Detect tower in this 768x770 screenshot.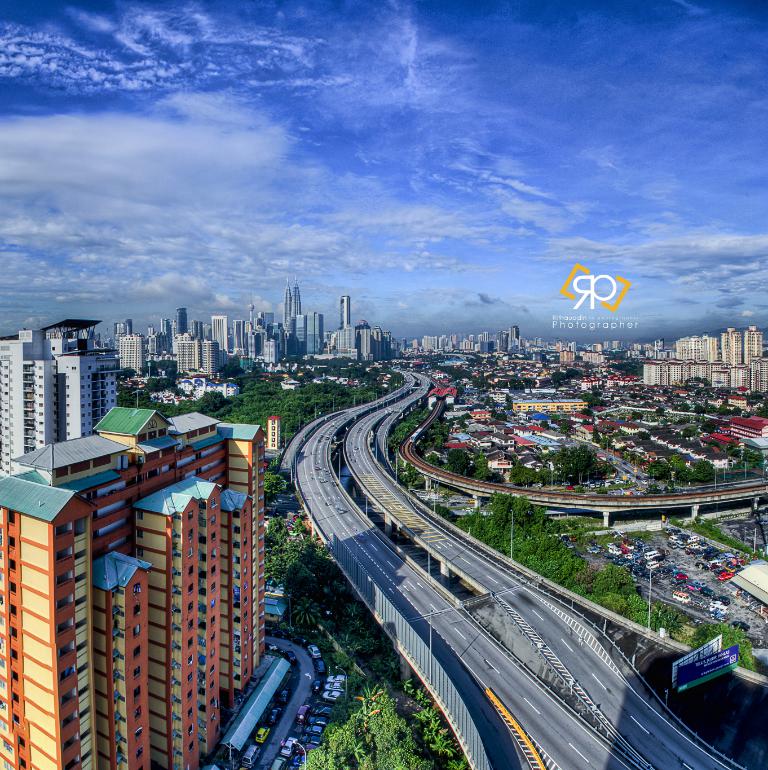
Detection: box=[481, 323, 526, 352].
